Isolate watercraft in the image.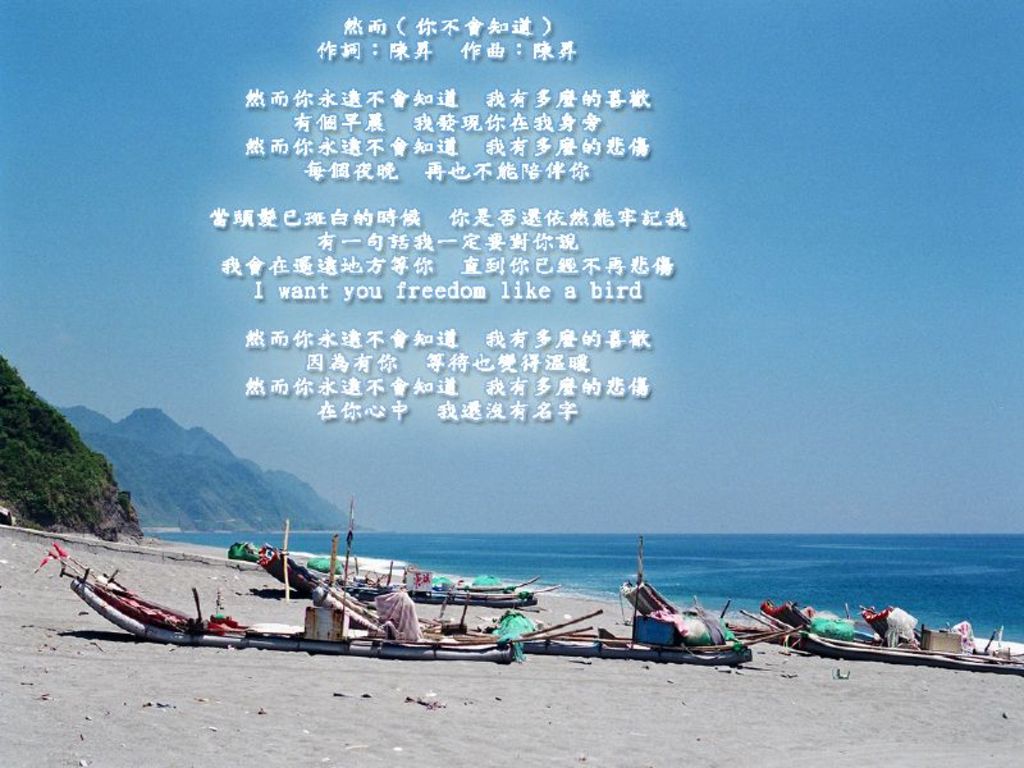
Isolated region: x1=794 y1=631 x2=1023 y2=678.
